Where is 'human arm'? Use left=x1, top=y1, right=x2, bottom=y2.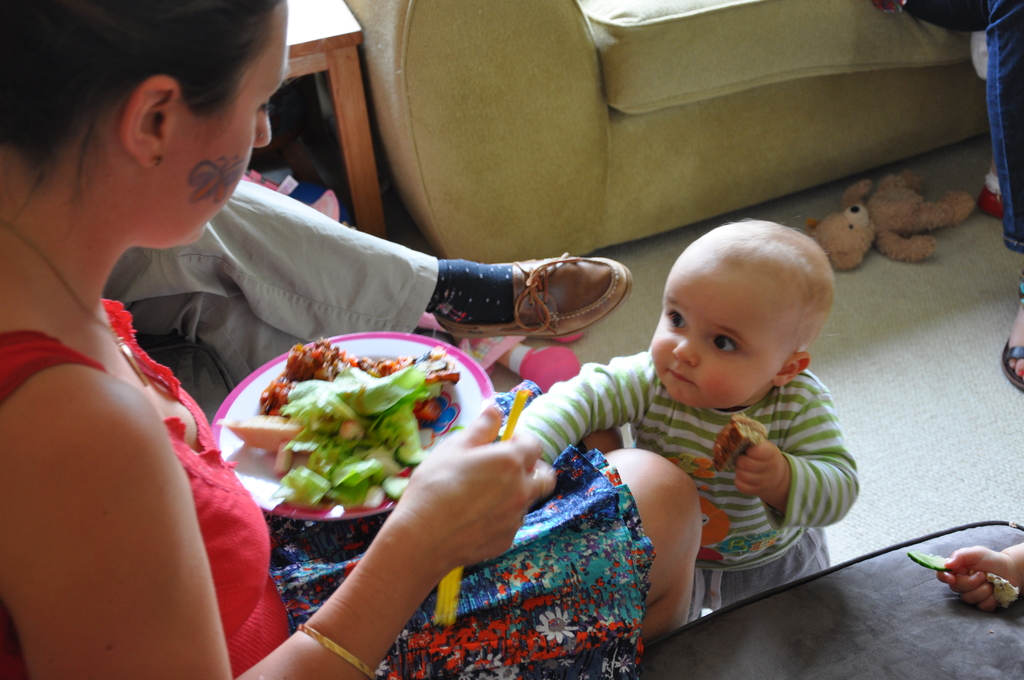
left=732, top=368, right=861, bottom=524.
